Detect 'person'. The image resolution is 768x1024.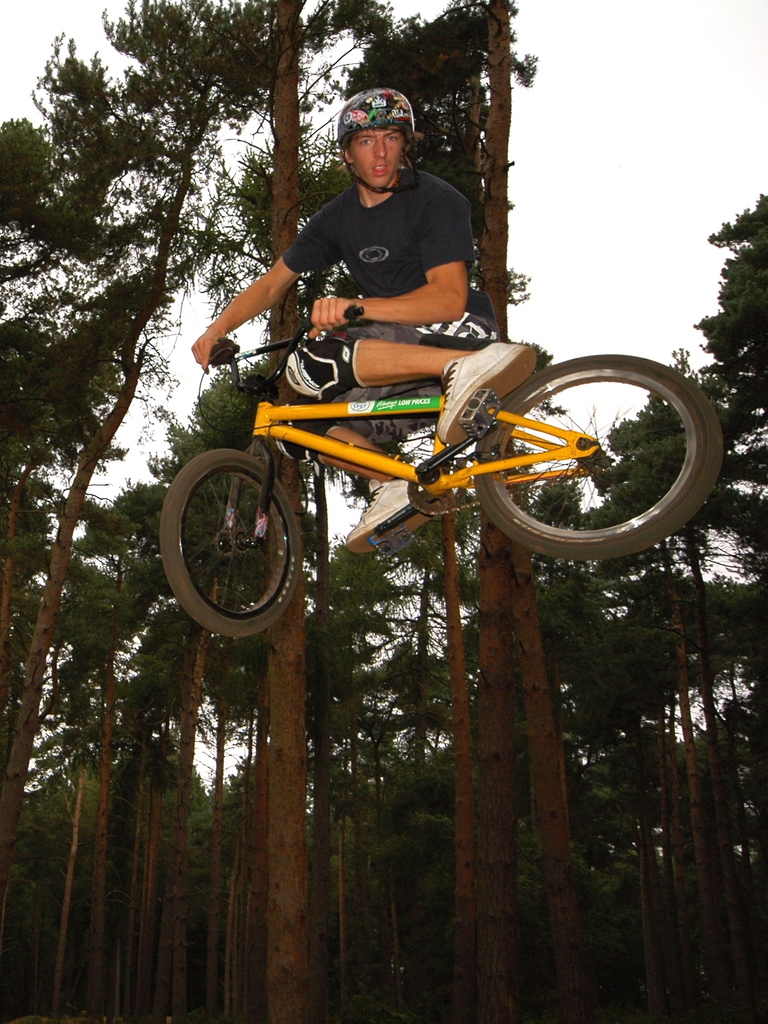
<box>191,87,536,552</box>.
